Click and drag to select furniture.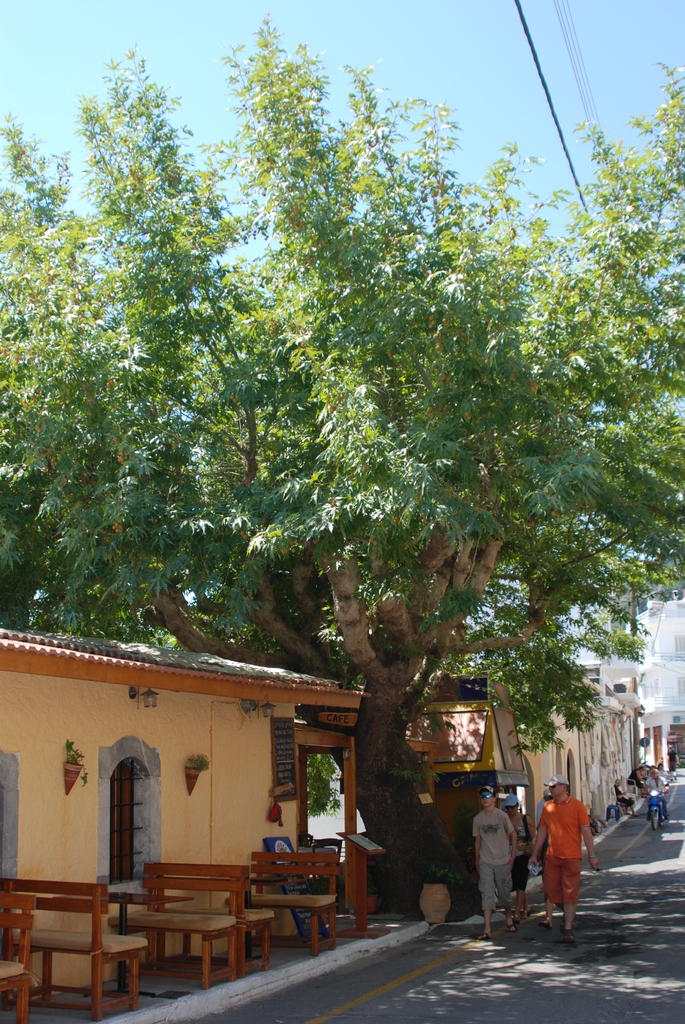
Selection: 84:888:196:996.
